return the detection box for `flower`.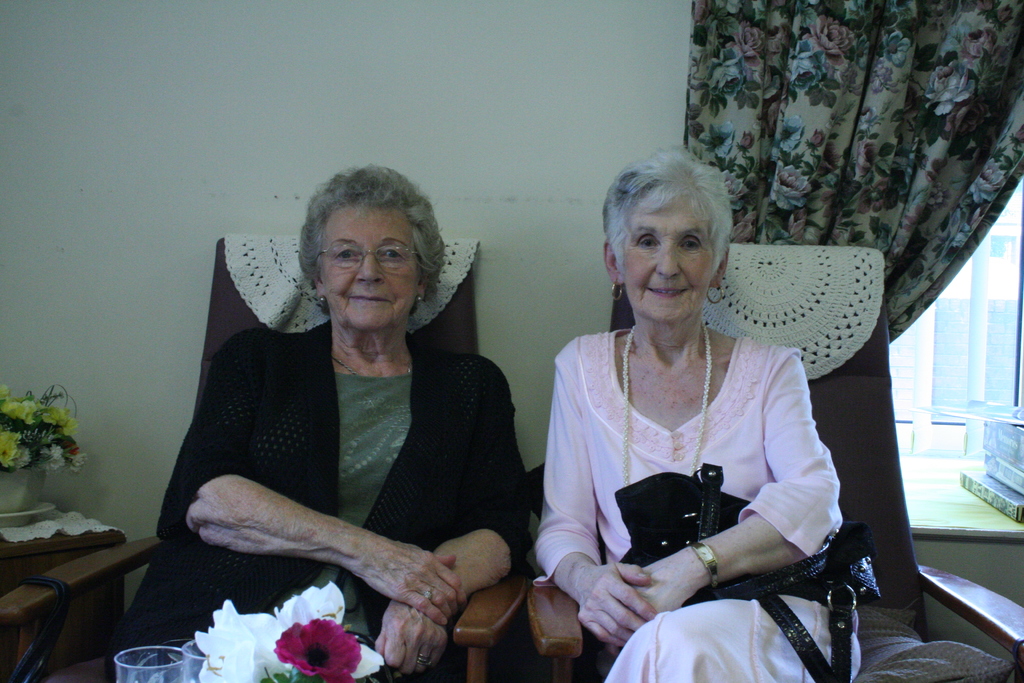
190 597 269 682.
